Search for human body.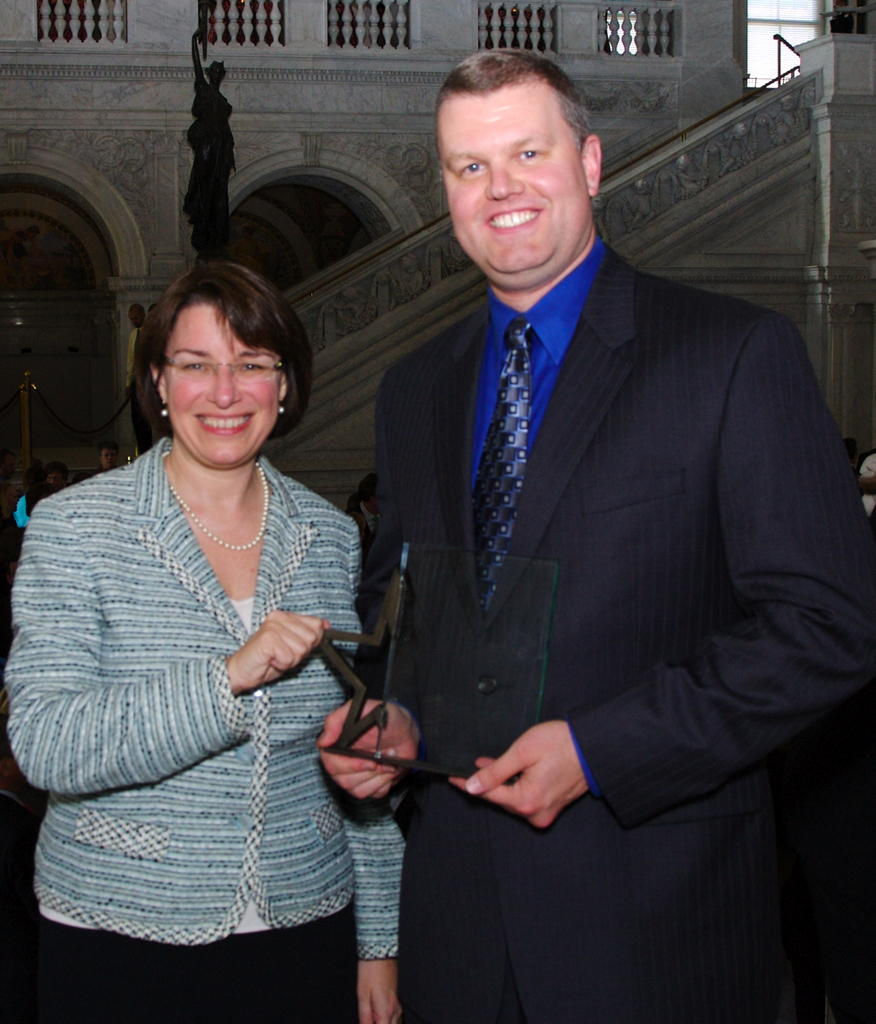
Found at locate(313, 241, 875, 1023).
